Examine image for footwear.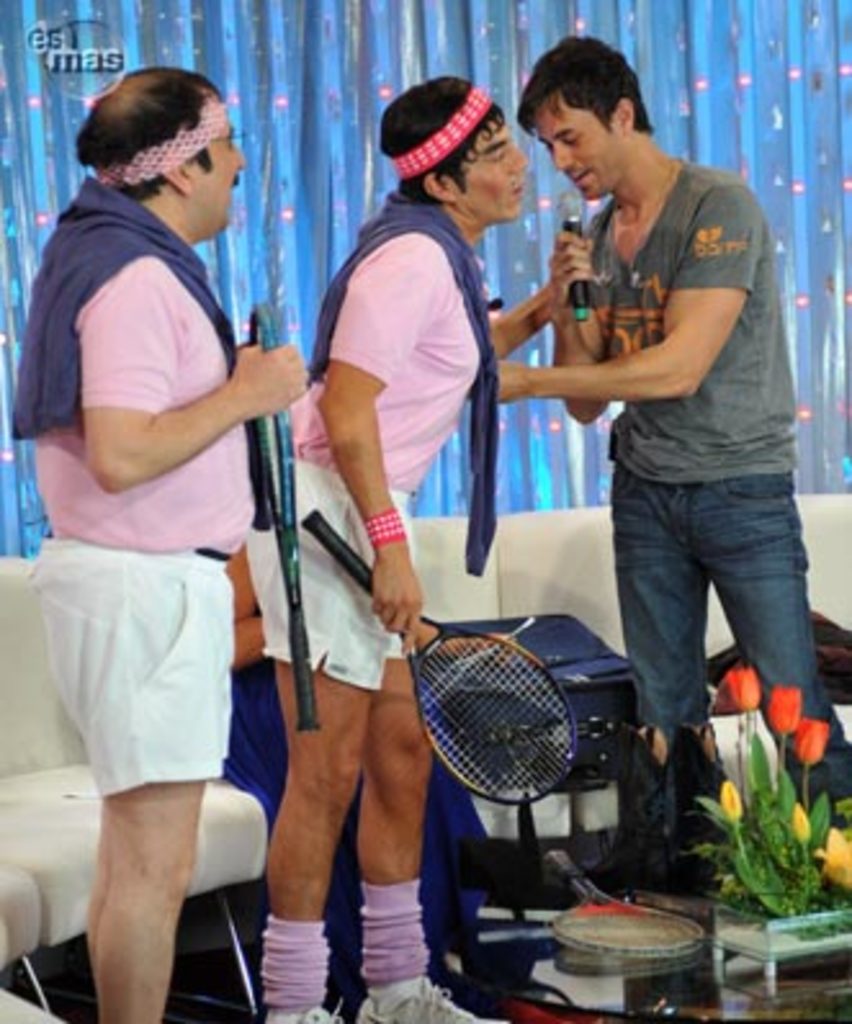
Examination result: locate(358, 975, 507, 1021).
